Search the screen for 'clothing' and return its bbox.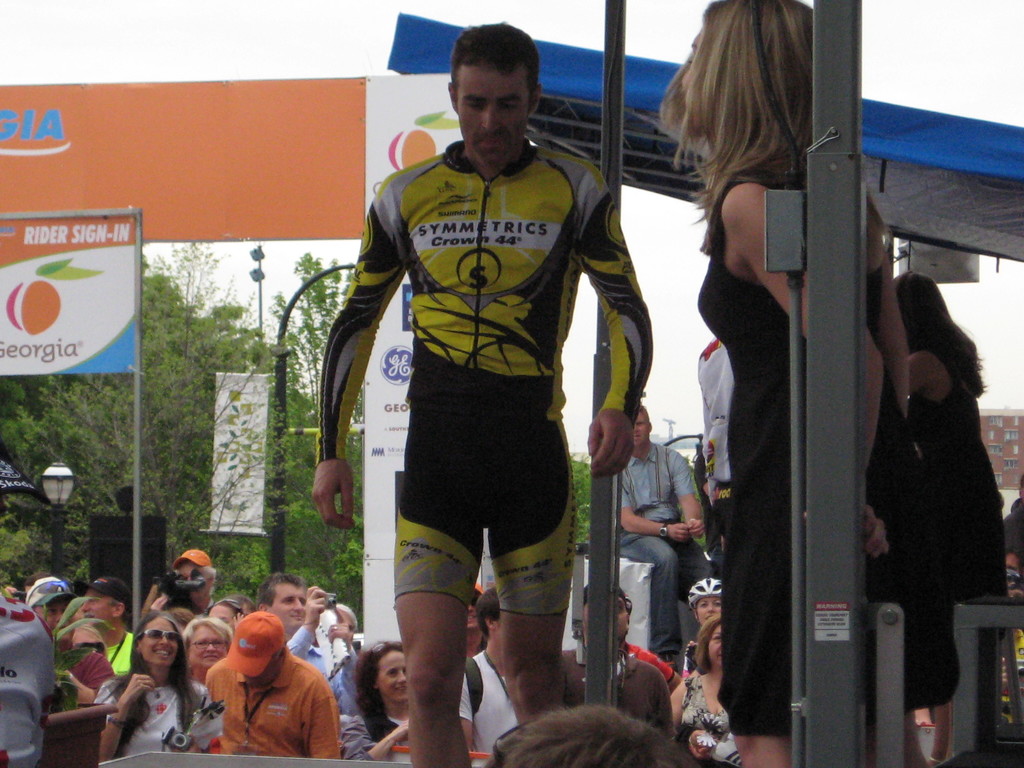
Found: [308,137,655,617].
